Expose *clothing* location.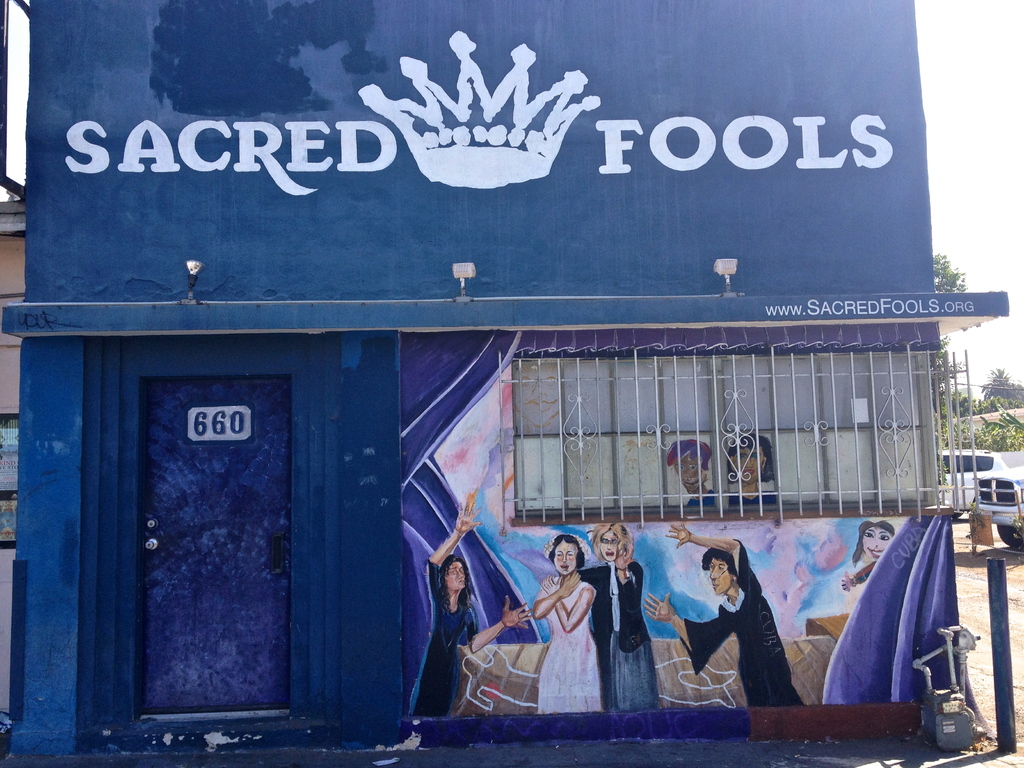
Exposed at crop(588, 563, 648, 714).
